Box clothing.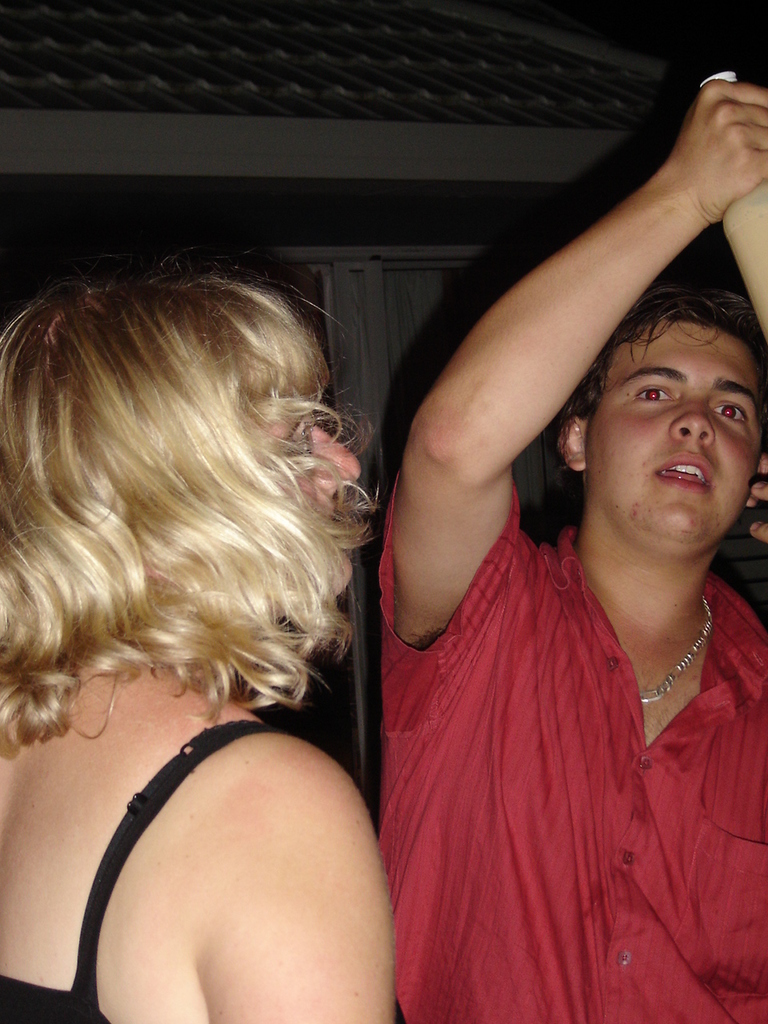
x1=0 y1=721 x2=279 y2=1023.
